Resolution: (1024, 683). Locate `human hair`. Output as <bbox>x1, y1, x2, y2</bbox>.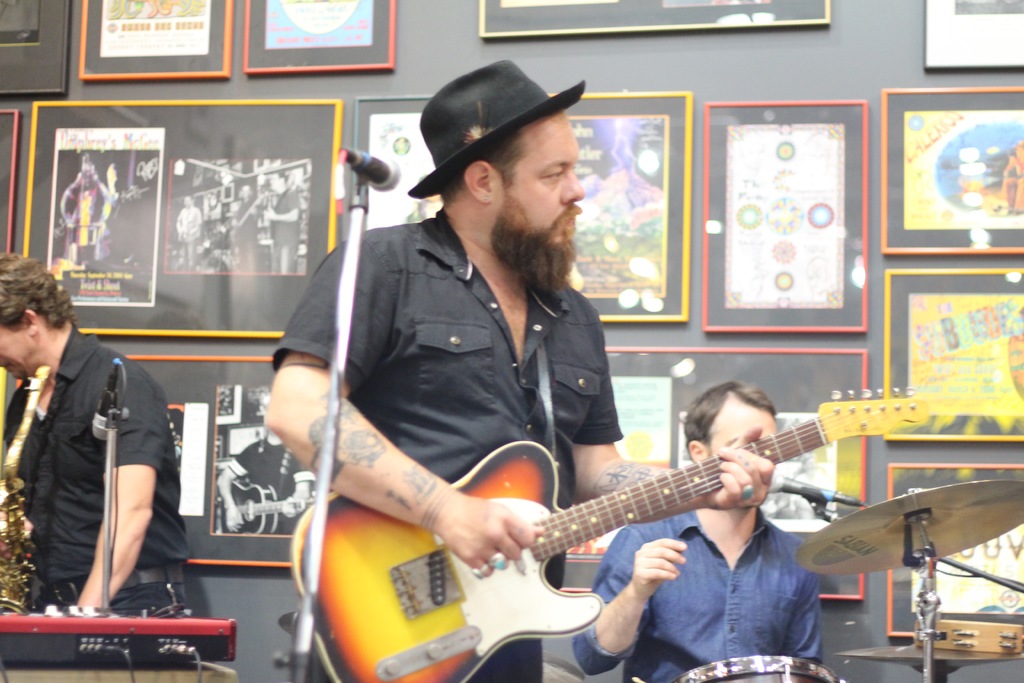
<bbox>184, 194, 195, 201</bbox>.
